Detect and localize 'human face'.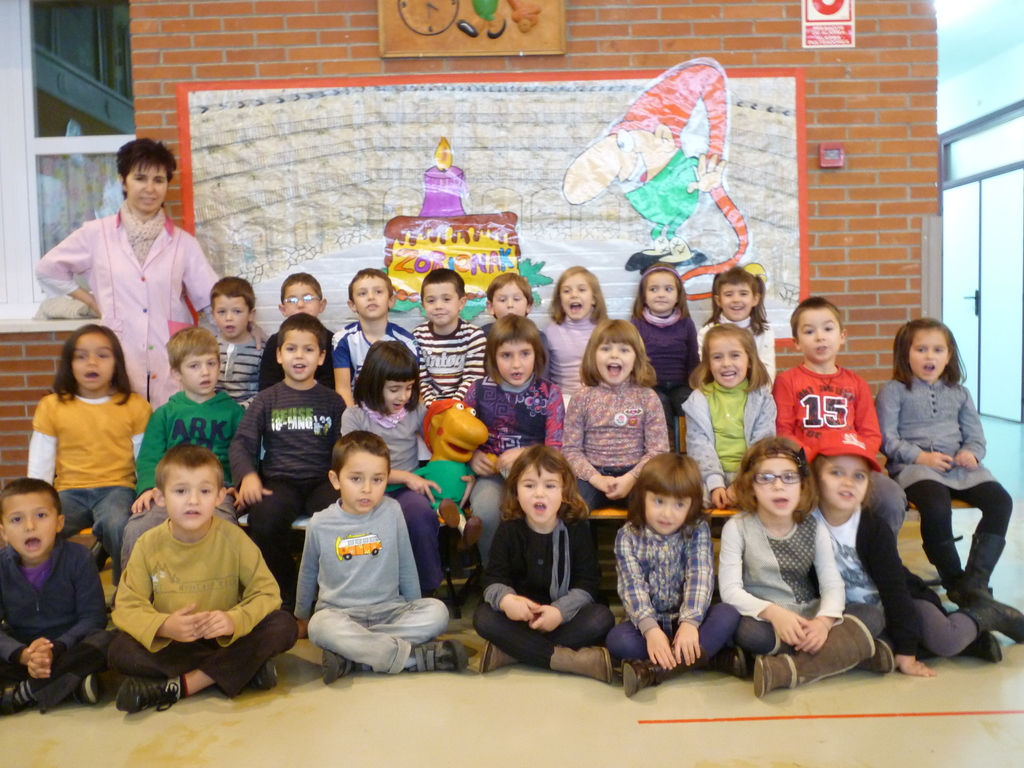
Localized at 595:339:640:383.
